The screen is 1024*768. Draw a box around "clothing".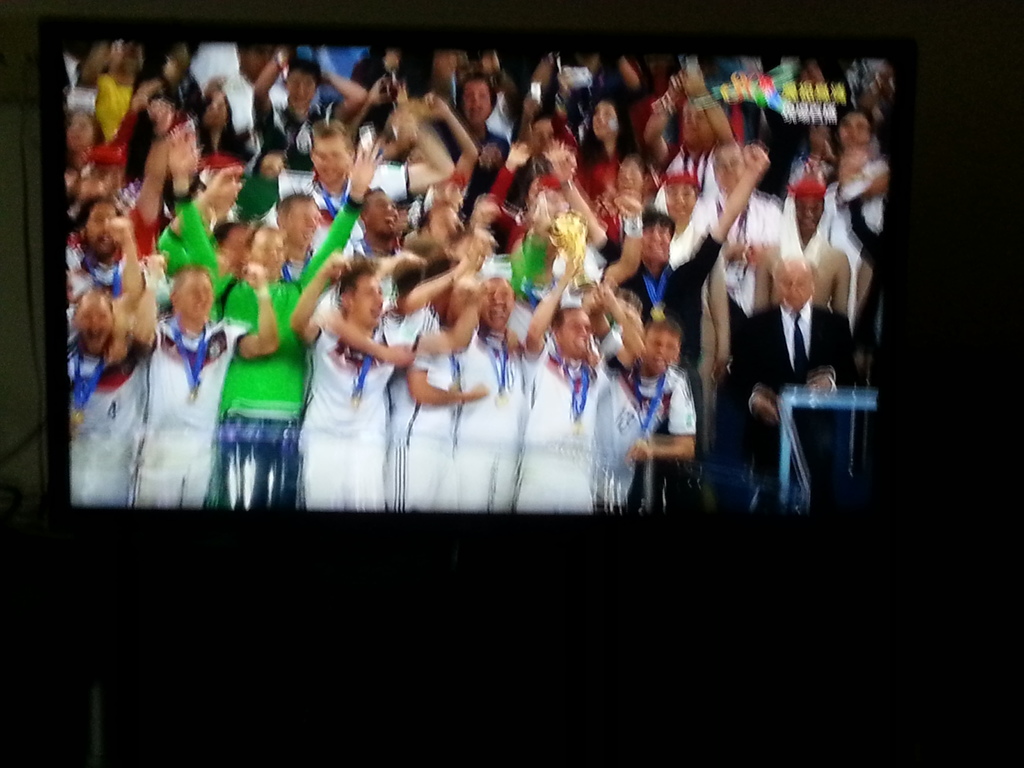
(left=297, top=314, right=397, bottom=509).
